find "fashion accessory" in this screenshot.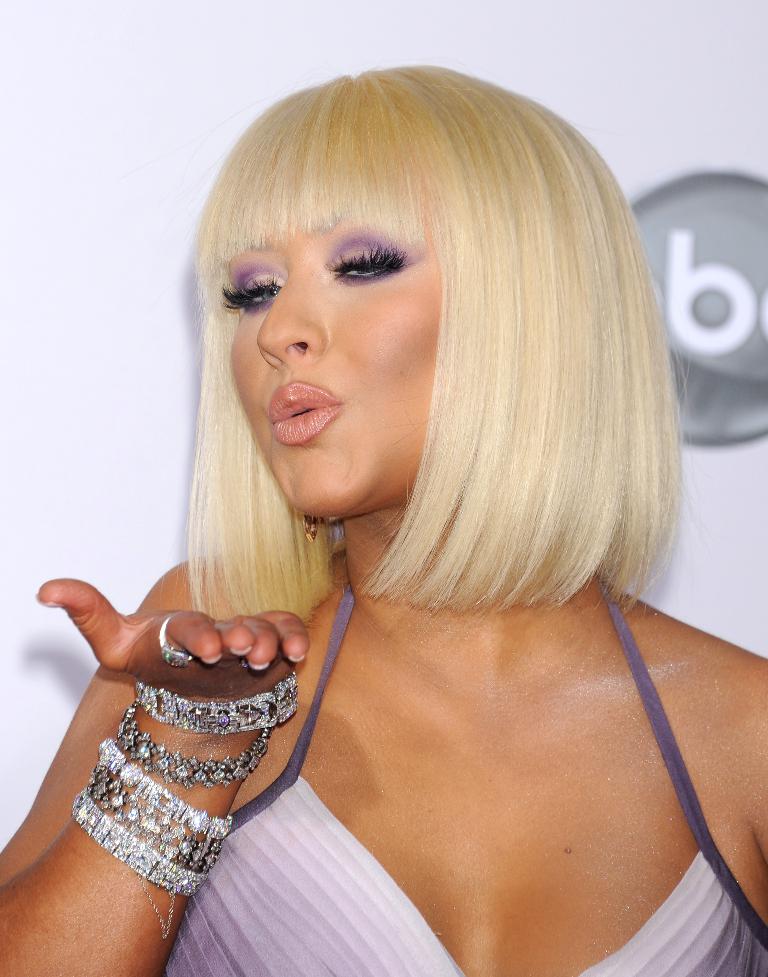
The bounding box for "fashion accessory" is box(152, 612, 192, 666).
